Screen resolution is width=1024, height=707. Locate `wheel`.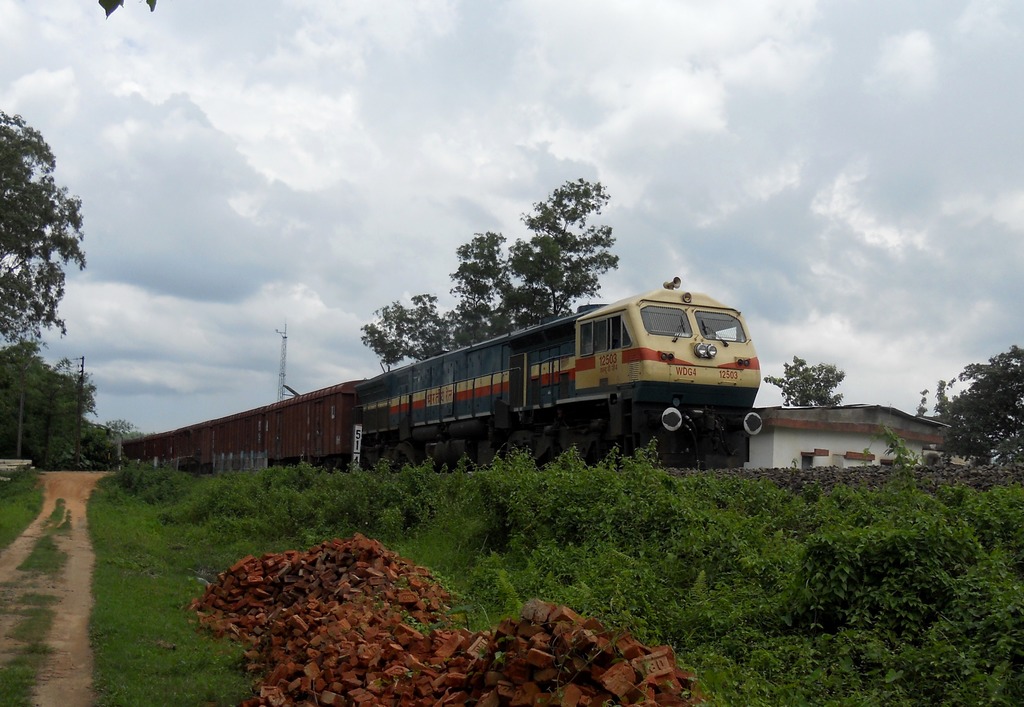
l=528, t=414, r=556, b=468.
